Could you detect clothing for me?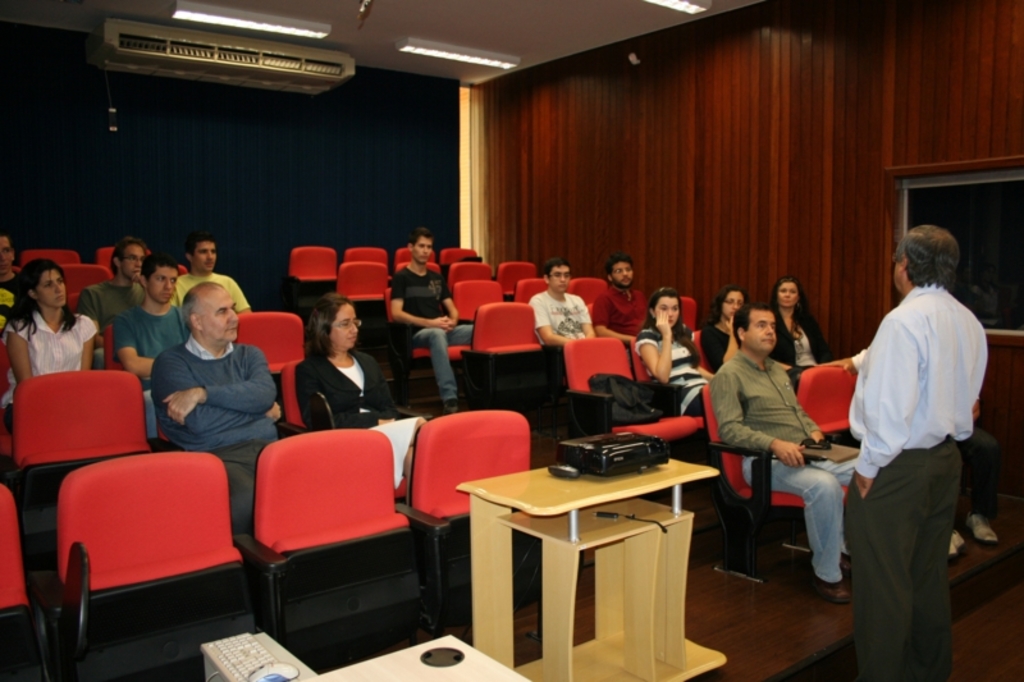
Detection result: detection(294, 347, 422, 486).
